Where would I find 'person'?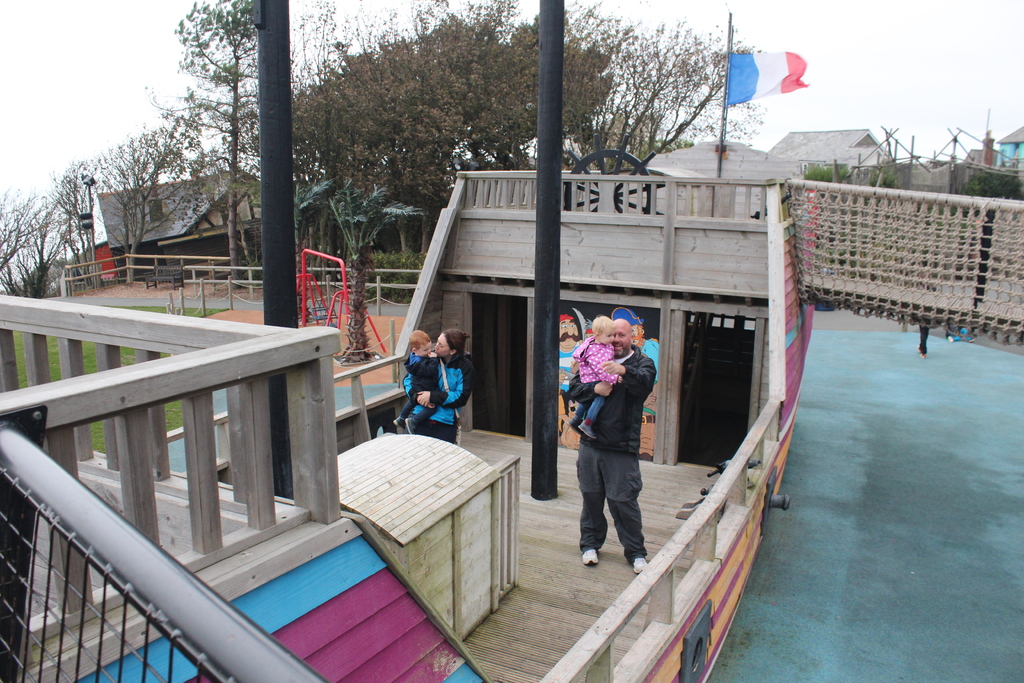
At box(572, 315, 619, 437).
